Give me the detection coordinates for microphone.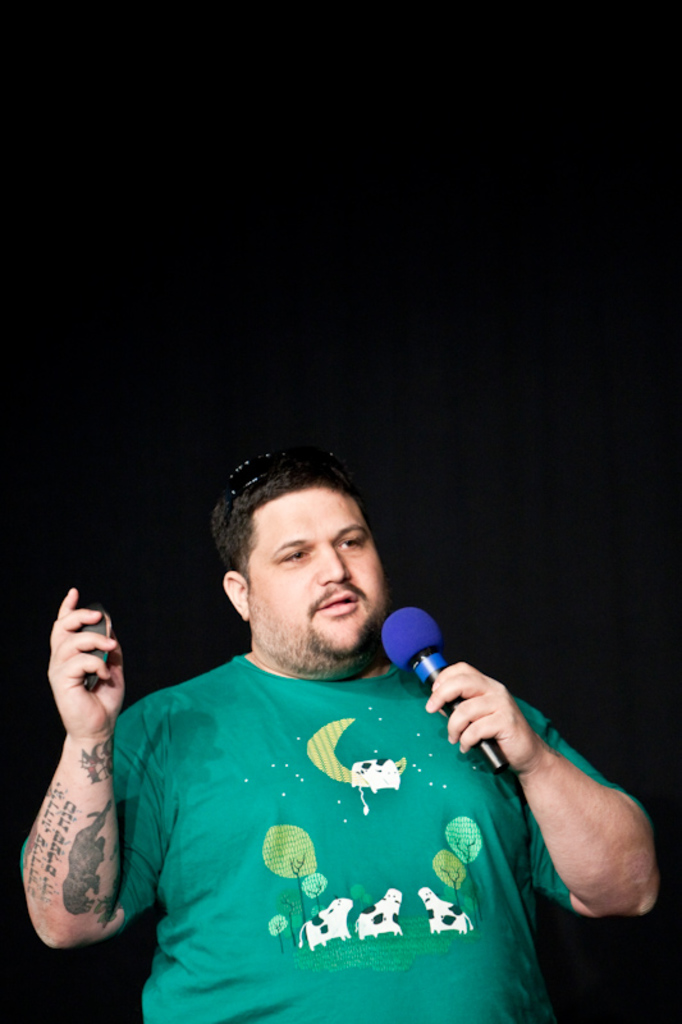
(385, 635, 548, 776).
